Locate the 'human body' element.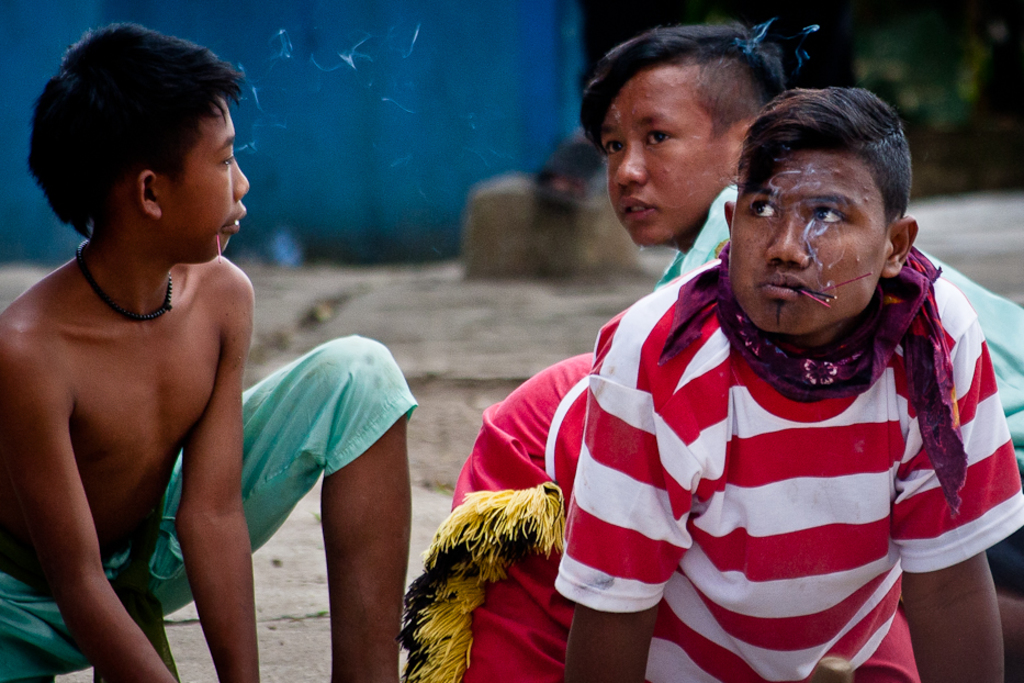
Element bbox: x1=578 y1=21 x2=1023 y2=594.
